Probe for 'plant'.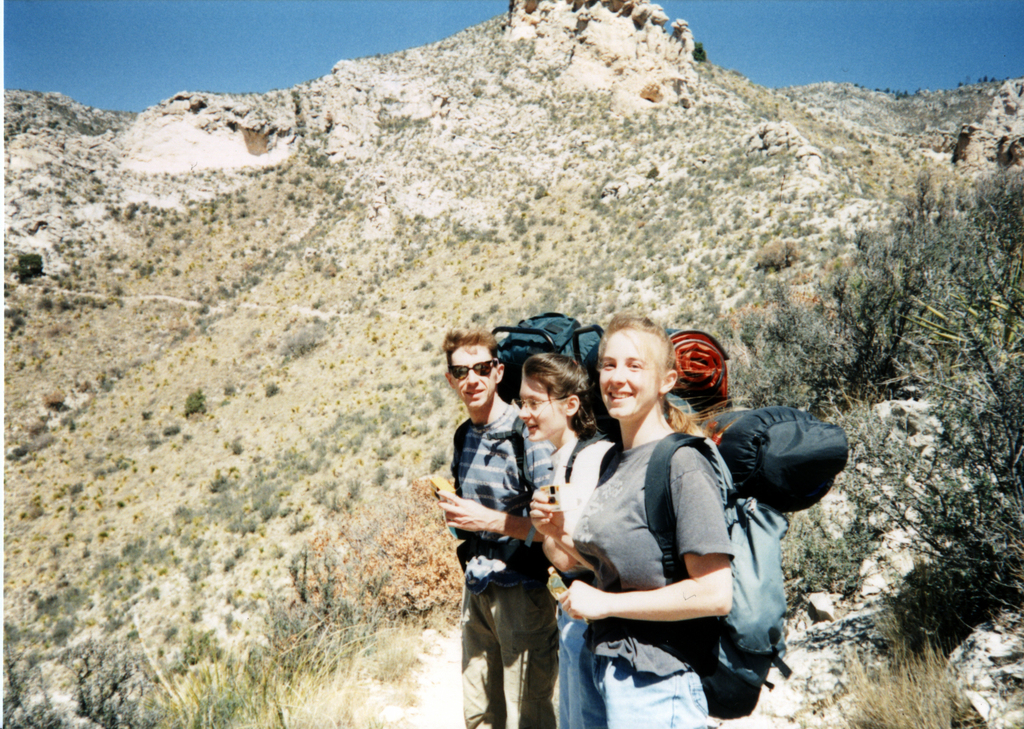
Probe result: (145,262,154,277).
